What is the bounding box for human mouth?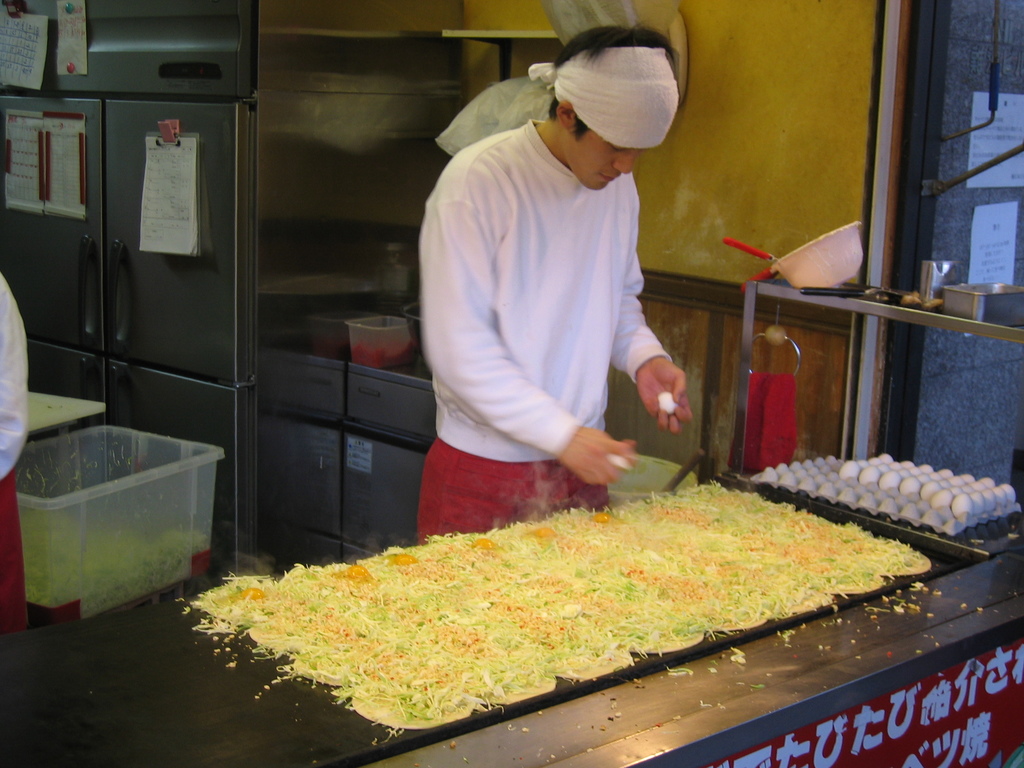
locate(598, 172, 609, 183).
